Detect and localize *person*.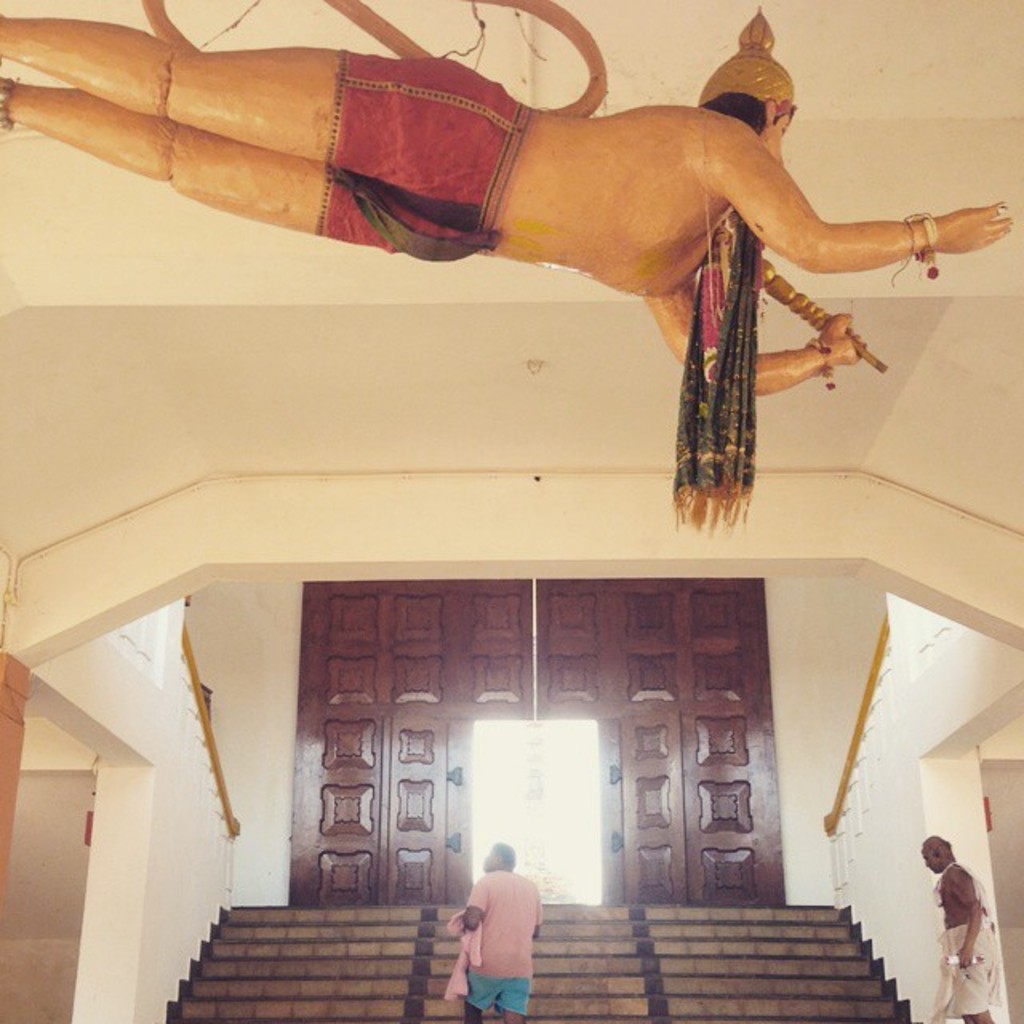
Localized at {"x1": 922, "y1": 834, "x2": 992, "y2": 1022}.
